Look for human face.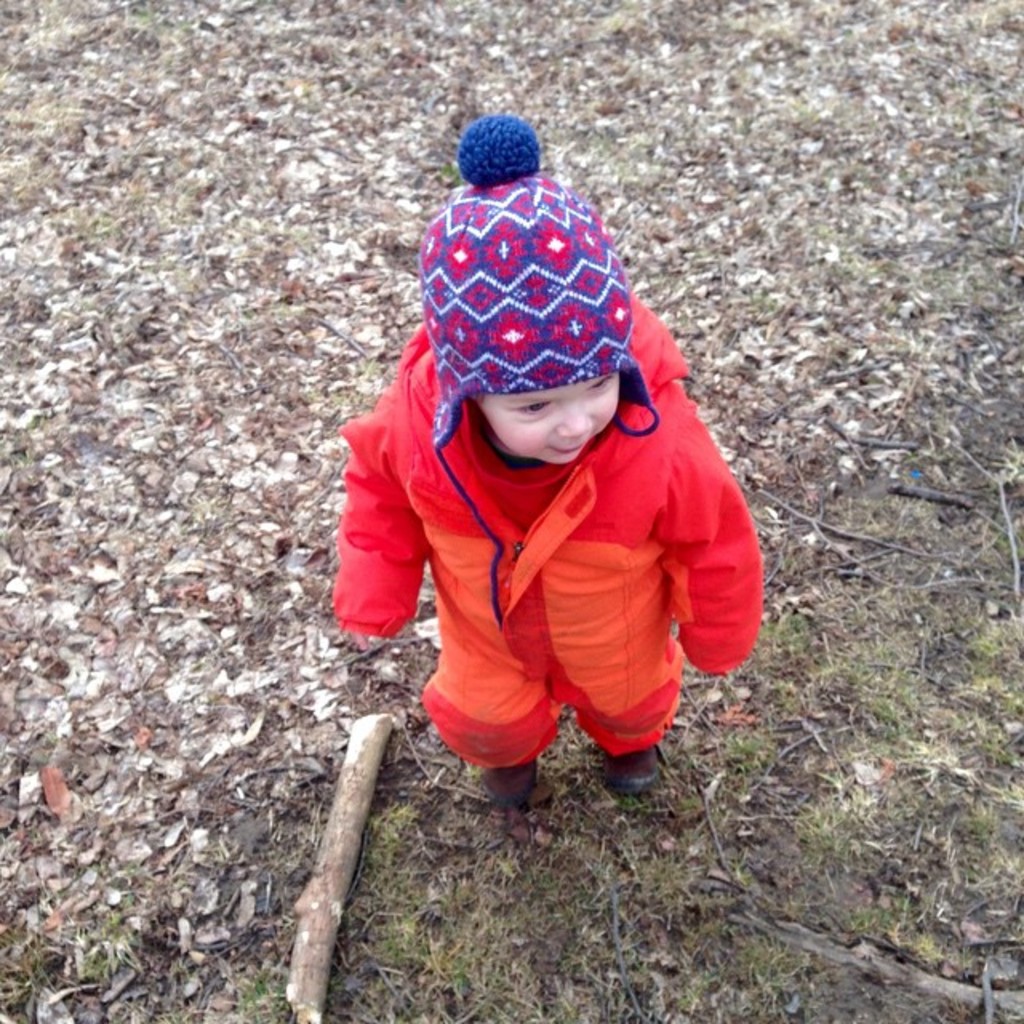
Found: crop(475, 378, 618, 472).
